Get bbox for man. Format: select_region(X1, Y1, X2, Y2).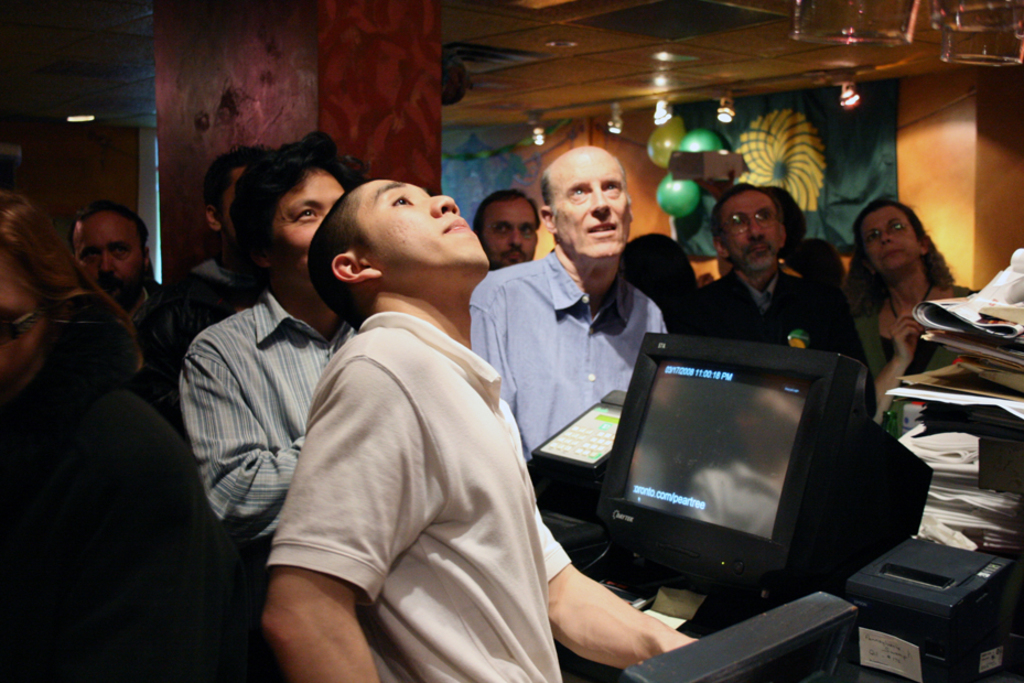
select_region(71, 197, 172, 345).
